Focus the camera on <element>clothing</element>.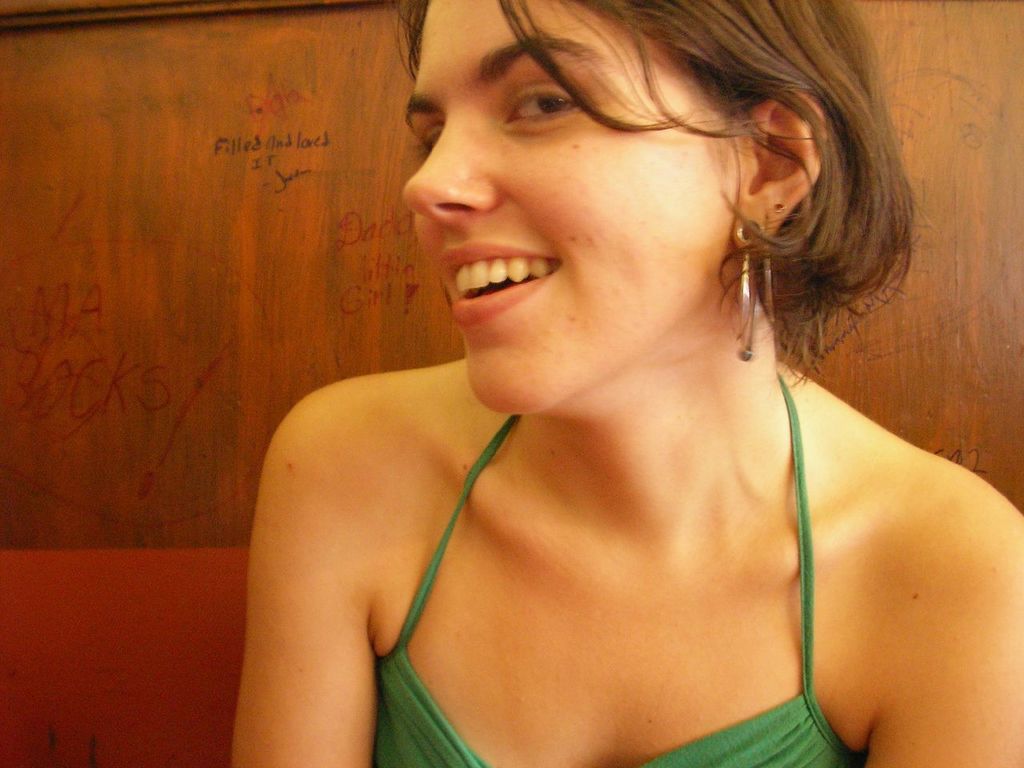
Focus region: {"left": 373, "top": 368, "right": 864, "bottom": 767}.
